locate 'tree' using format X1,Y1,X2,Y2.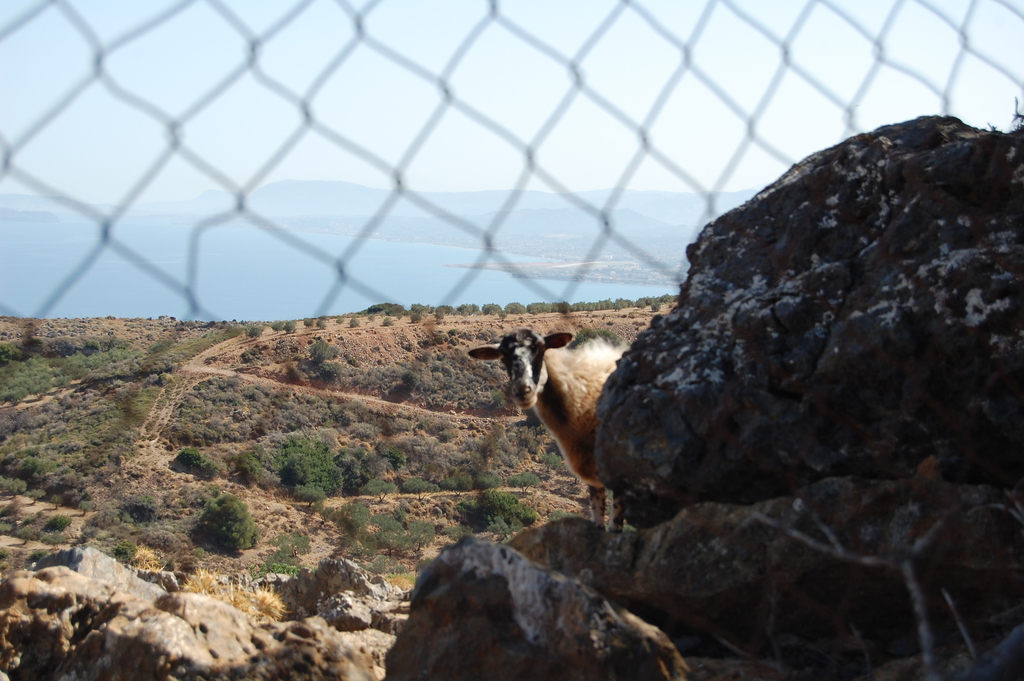
300,319,315,329.
